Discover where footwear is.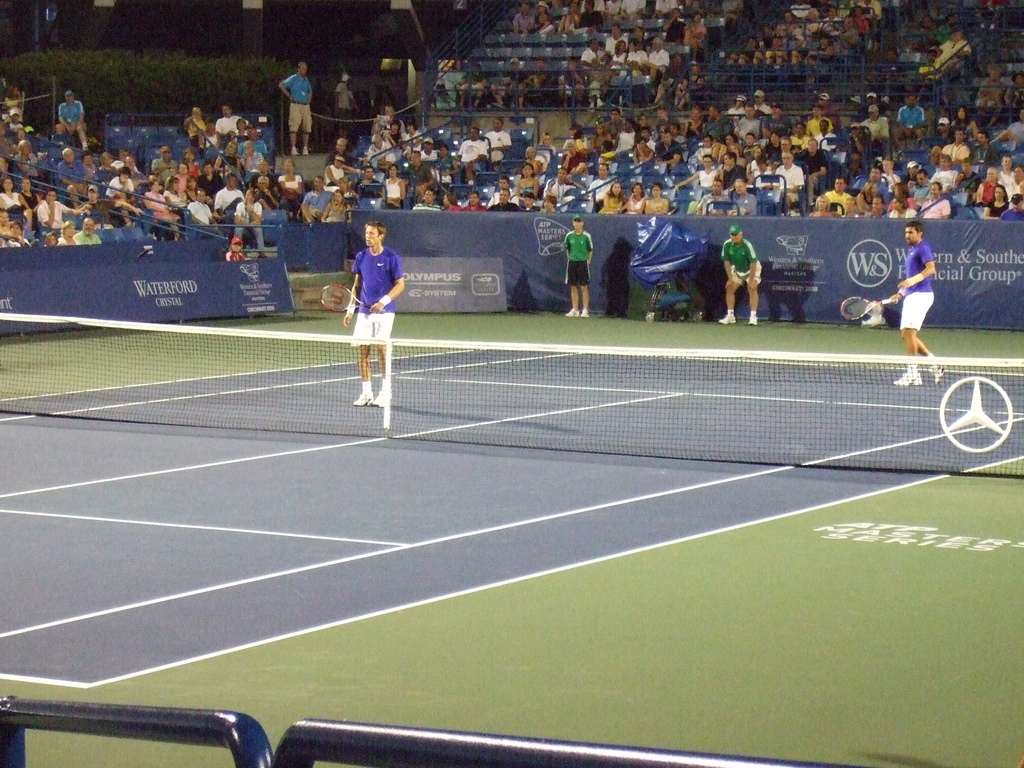
Discovered at [932, 359, 948, 383].
